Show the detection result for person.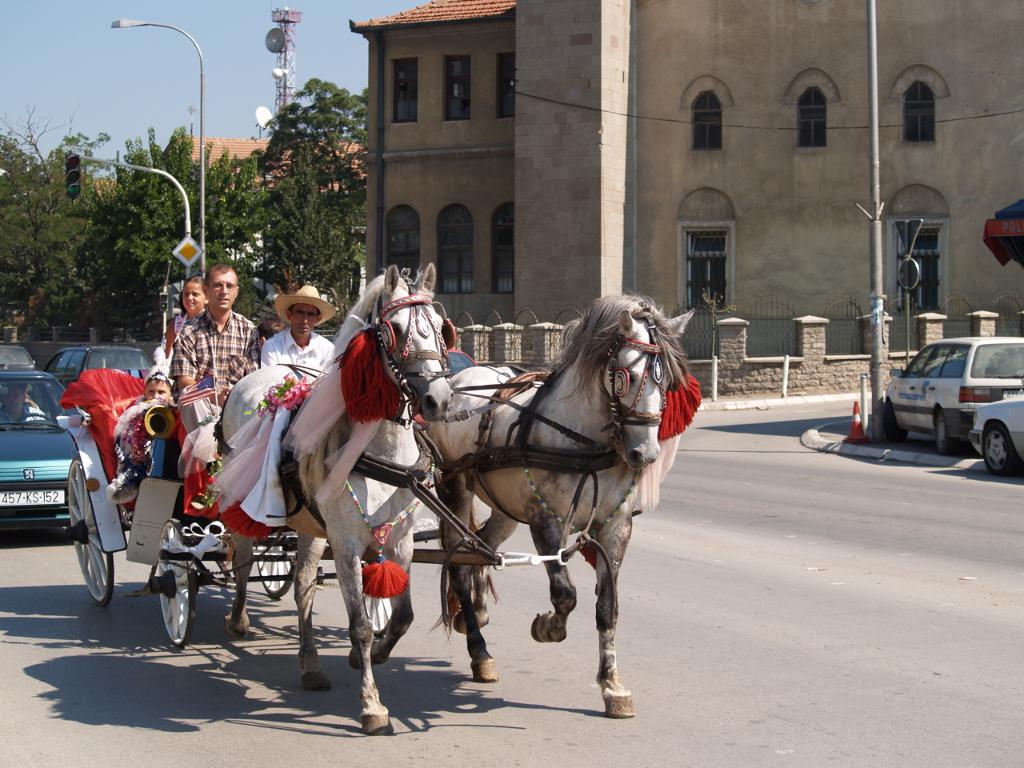
x1=267 y1=282 x2=341 y2=390.
